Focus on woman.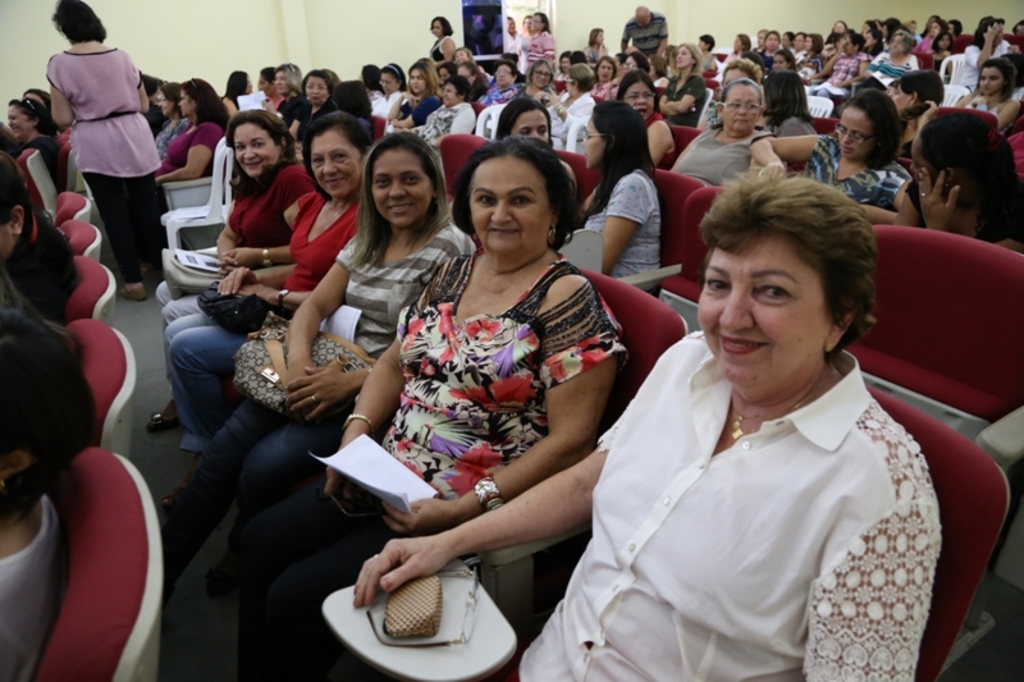
Focused at <region>554, 102, 663, 298</region>.
